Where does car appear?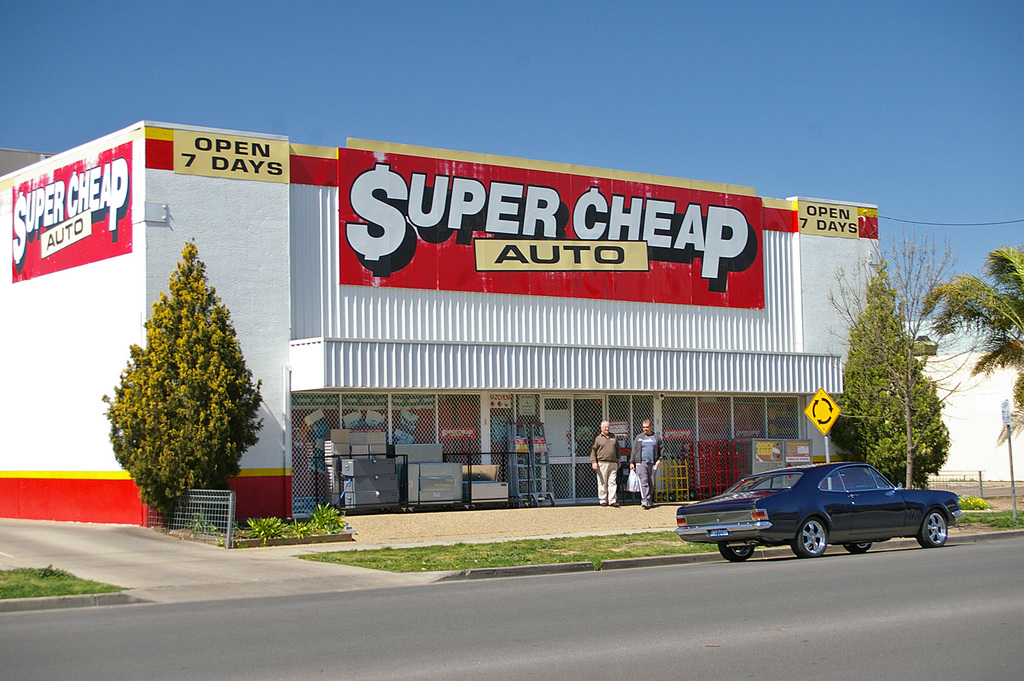
Appears at {"x1": 676, "y1": 464, "x2": 958, "y2": 561}.
